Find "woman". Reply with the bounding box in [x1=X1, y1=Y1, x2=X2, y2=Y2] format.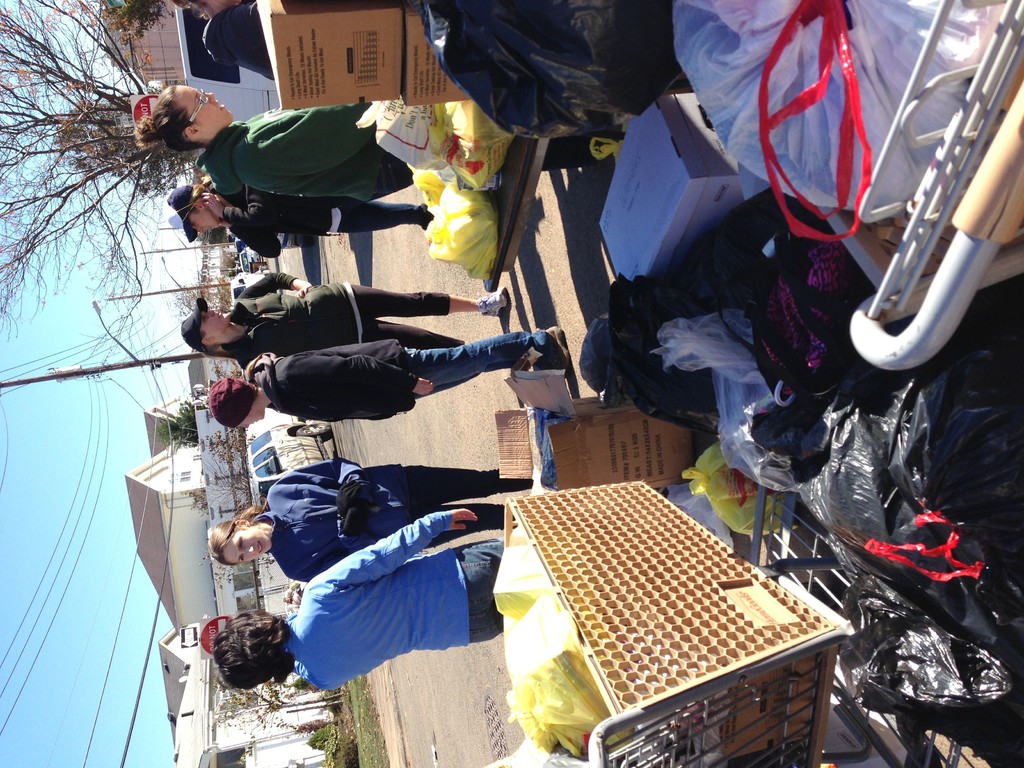
[x1=164, y1=0, x2=276, y2=82].
